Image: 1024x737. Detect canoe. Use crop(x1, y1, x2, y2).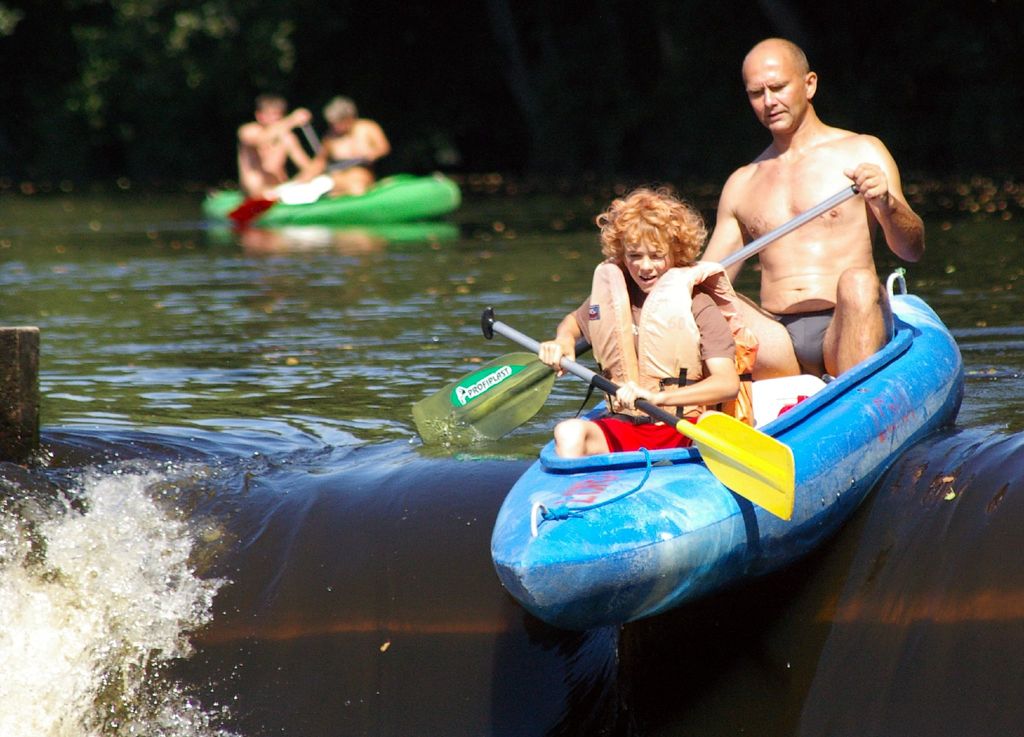
crop(497, 248, 961, 652).
